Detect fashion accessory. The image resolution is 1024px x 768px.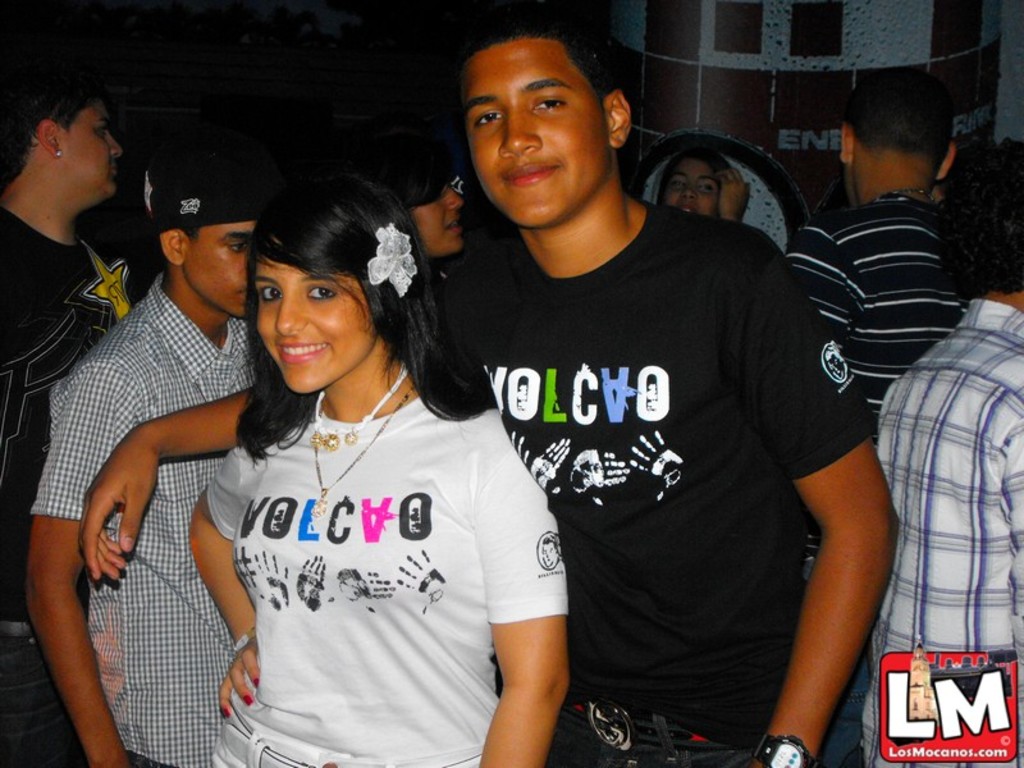
bbox(232, 617, 257, 652).
